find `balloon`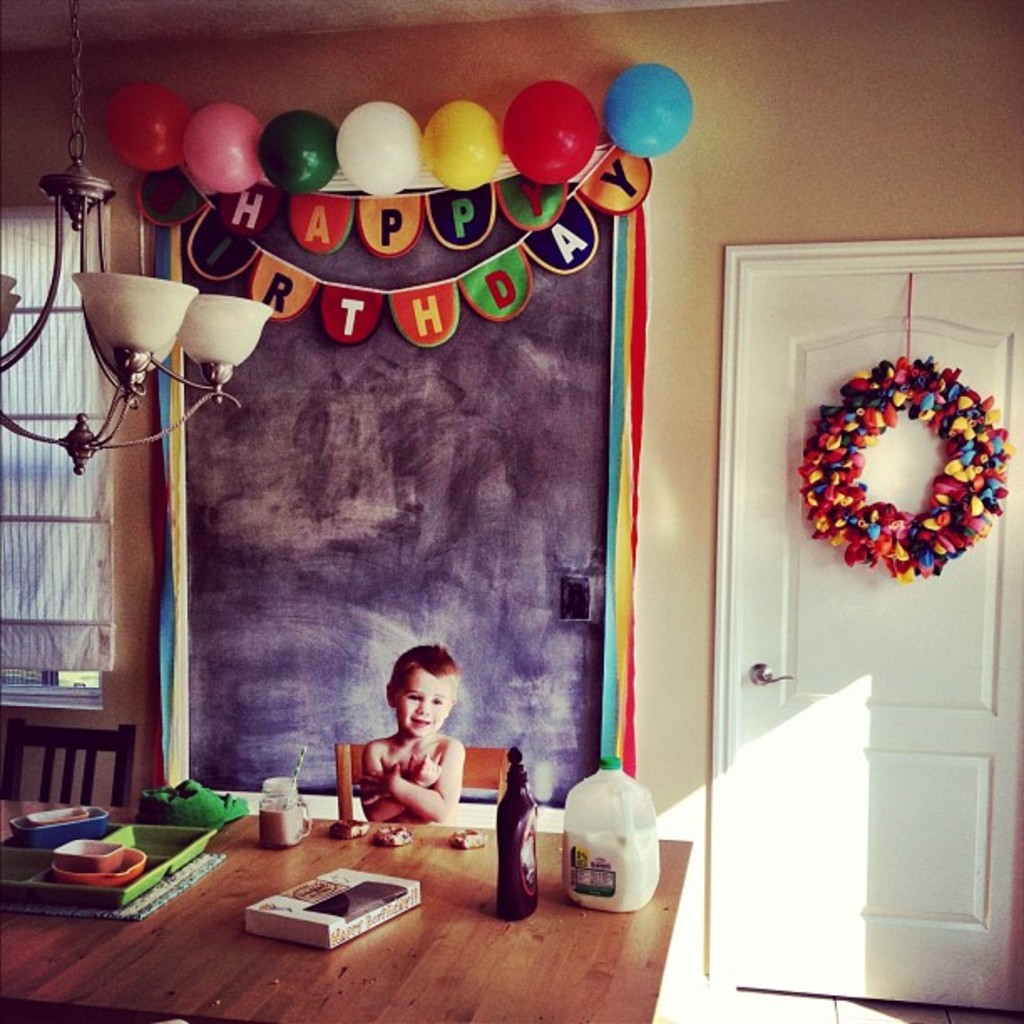
locate(423, 99, 507, 192)
